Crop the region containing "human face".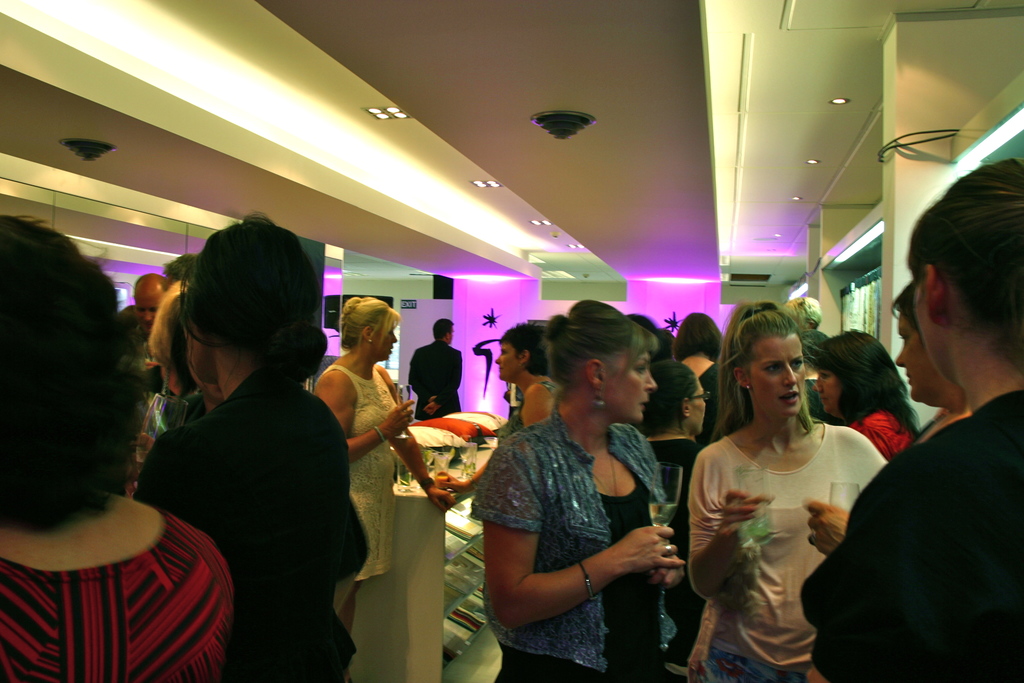
Crop region: <bbox>132, 292, 159, 331</bbox>.
